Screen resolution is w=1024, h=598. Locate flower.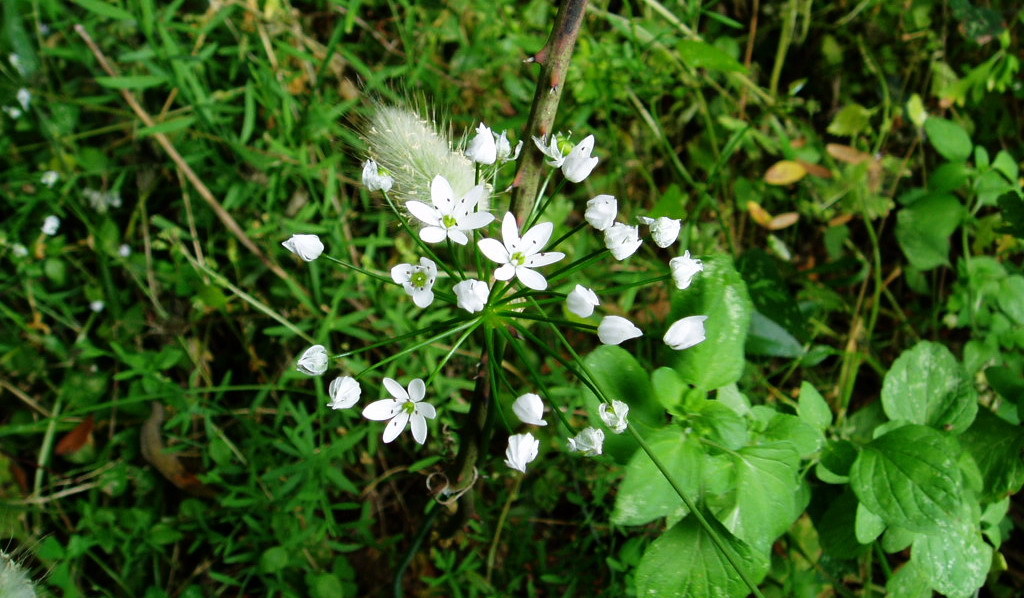
(x1=597, y1=313, x2=639, y2=346).
